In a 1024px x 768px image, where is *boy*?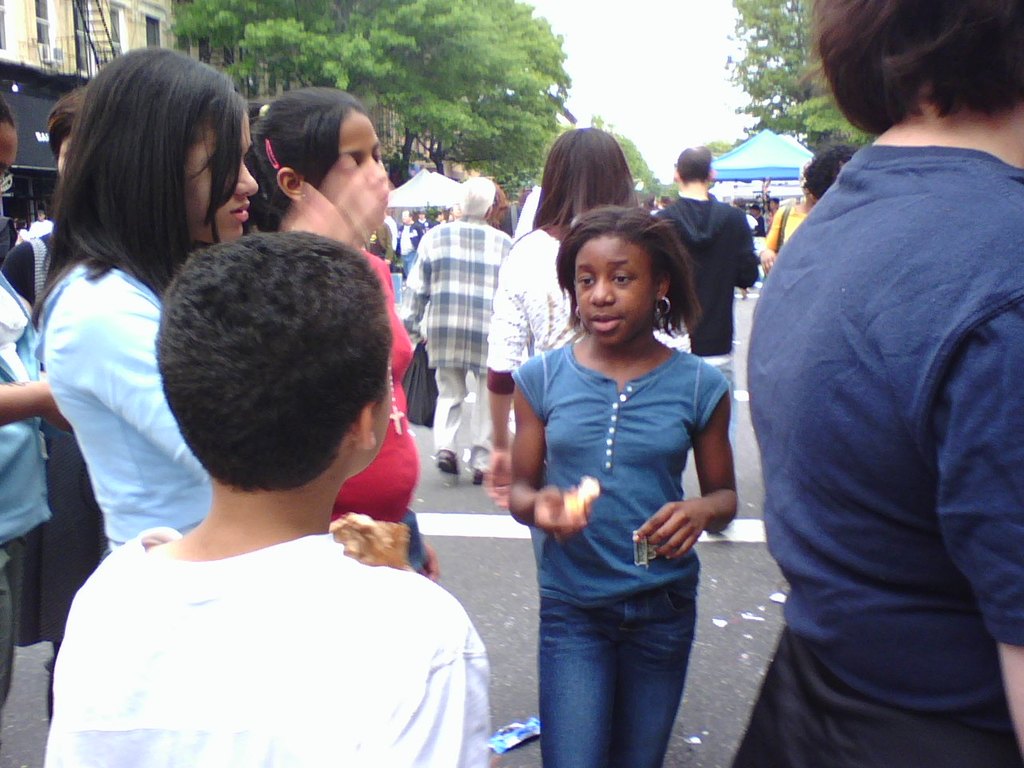
bbox=(34, 218, 483, 766).
